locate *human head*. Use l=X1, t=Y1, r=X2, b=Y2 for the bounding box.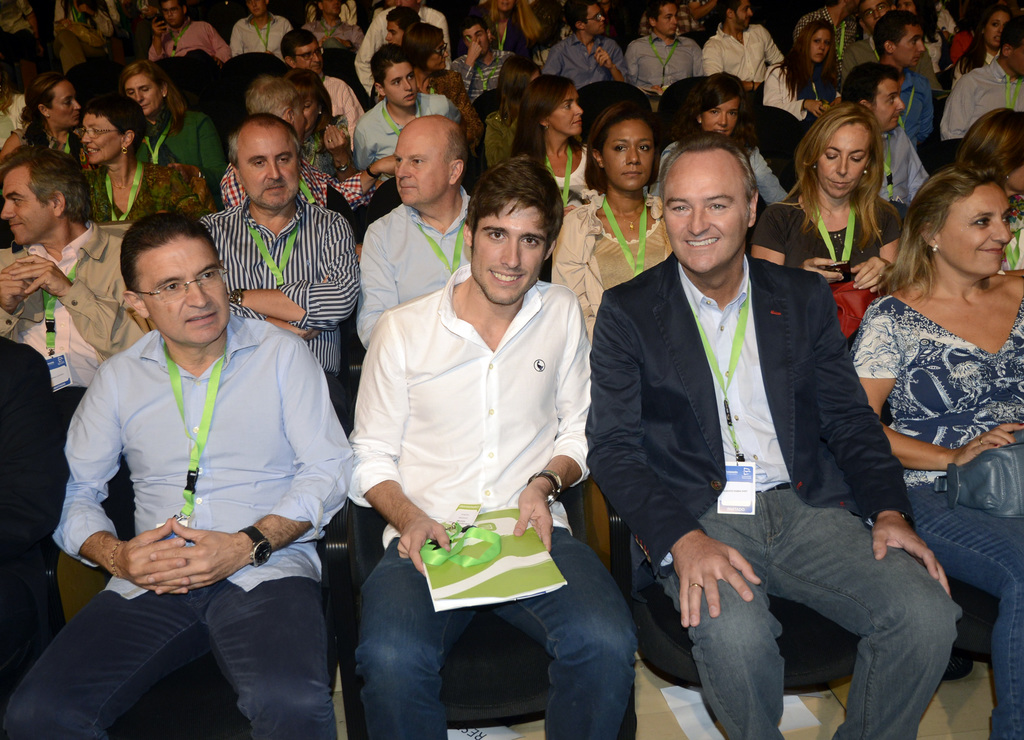
l=381, t=5, r=426, b=50.
